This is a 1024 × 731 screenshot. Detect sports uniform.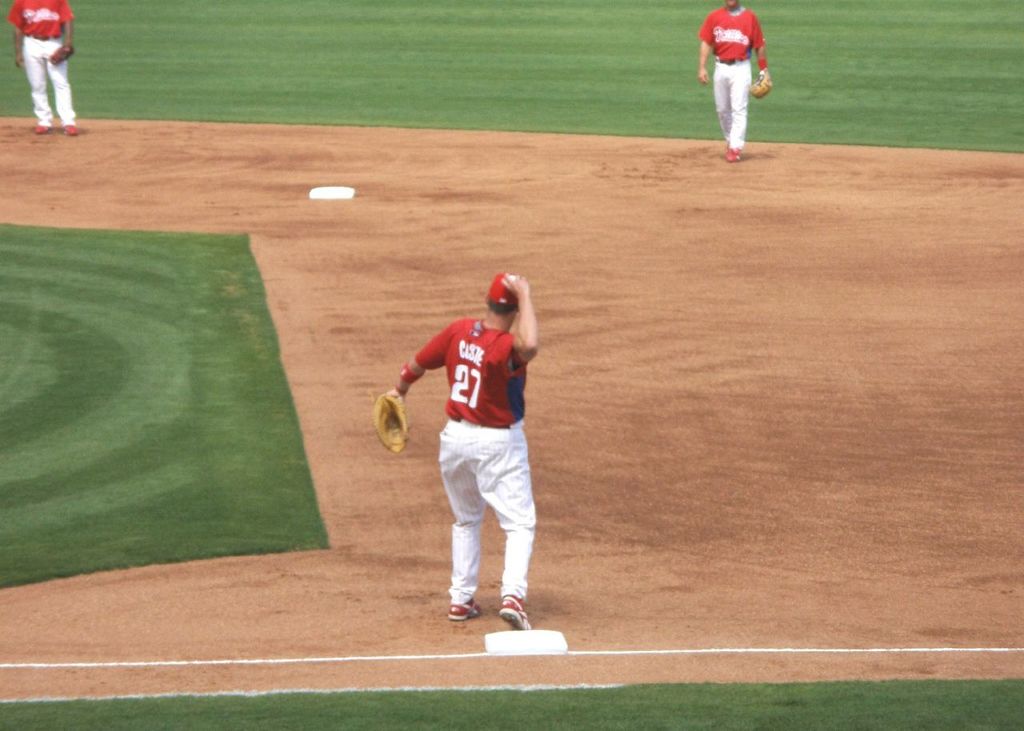
locate(3, 0, 86, 145).
